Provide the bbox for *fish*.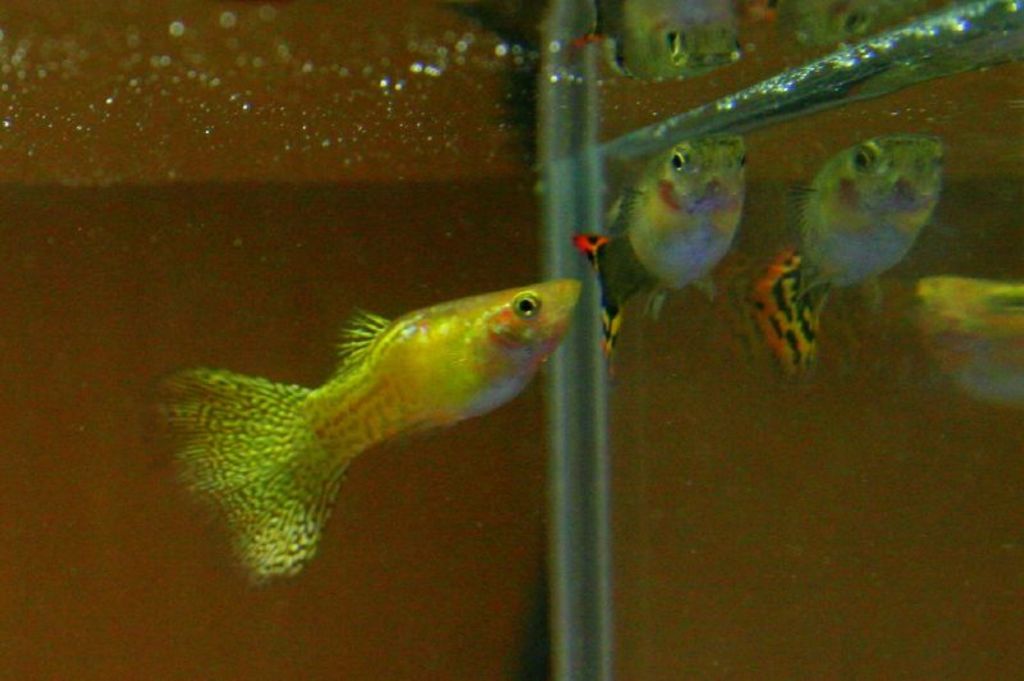
<bbox>165, 279, 589, 586</bbox>.
